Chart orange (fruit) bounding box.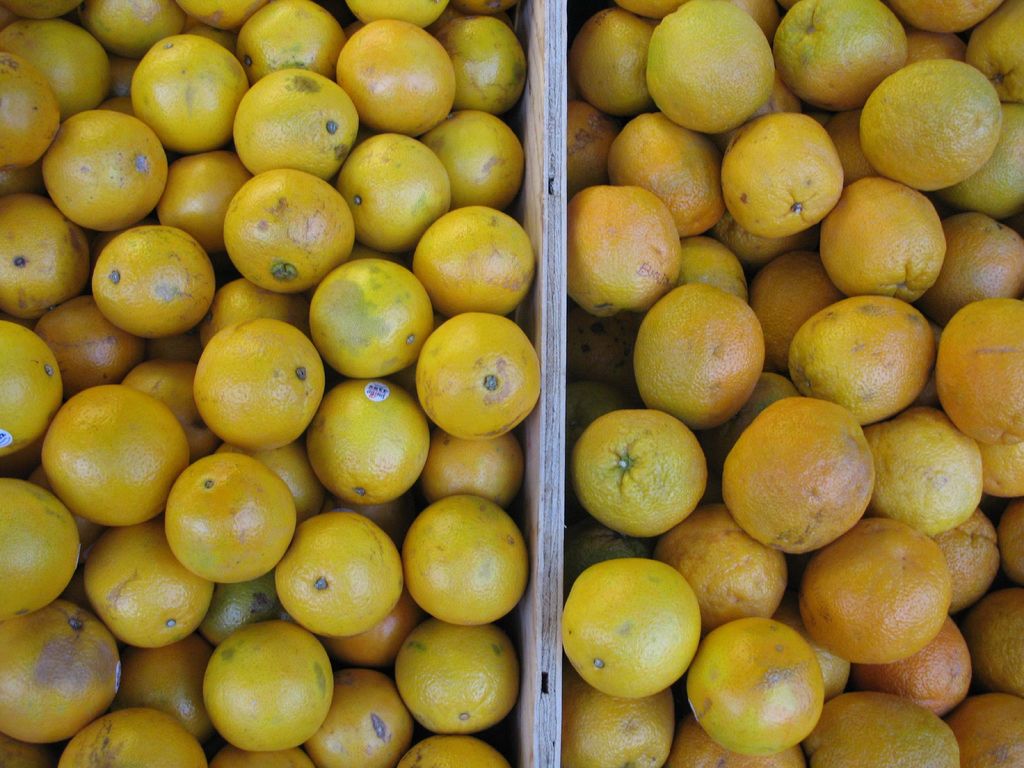
Charted: [723,215,790,270].
